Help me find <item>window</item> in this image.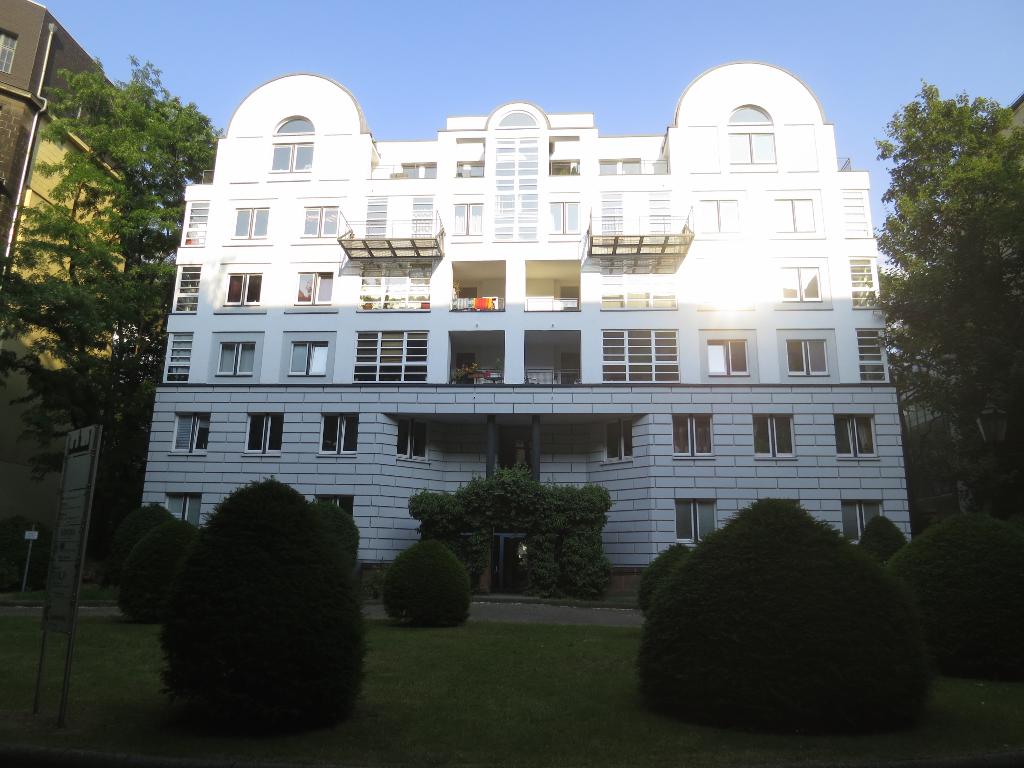
Found it: <region>850, 257, 883, 310</region>.
